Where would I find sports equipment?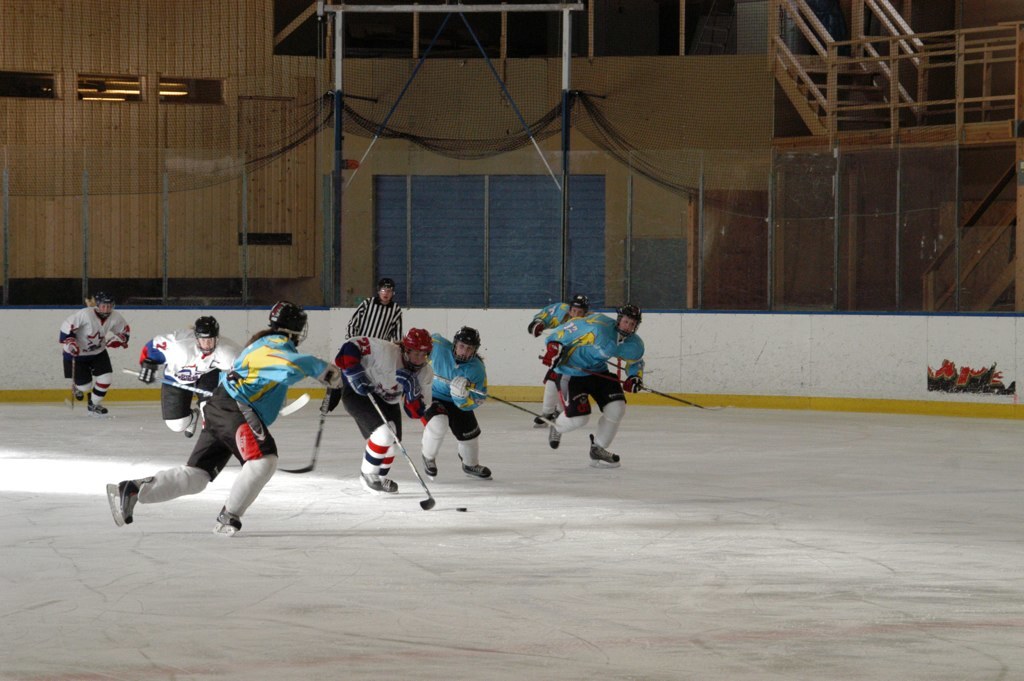
At bbox=(118, 364, 211, 397).
